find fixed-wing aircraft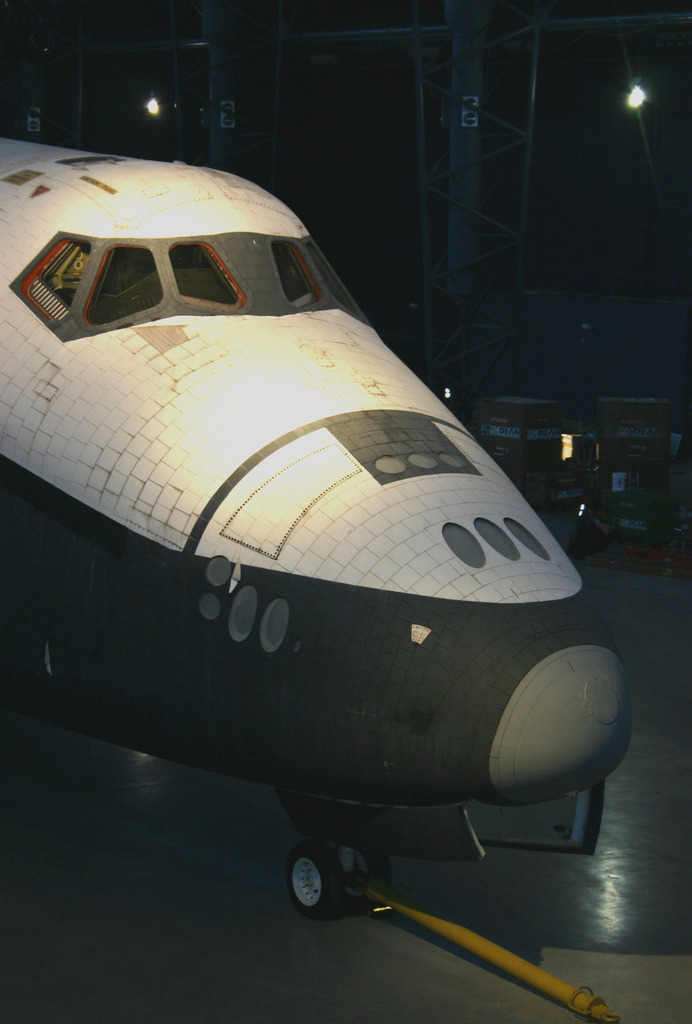
[x1=6, y1=136, x2=632, y2=914]
